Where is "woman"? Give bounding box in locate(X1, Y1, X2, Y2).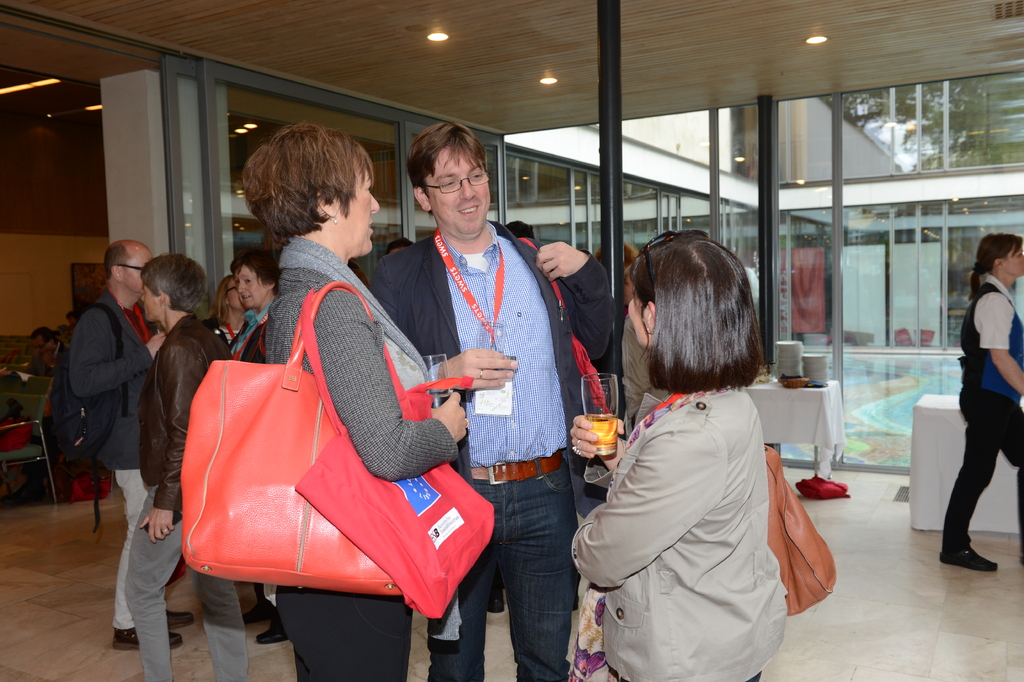
locate(204, 272, 252, 342).
